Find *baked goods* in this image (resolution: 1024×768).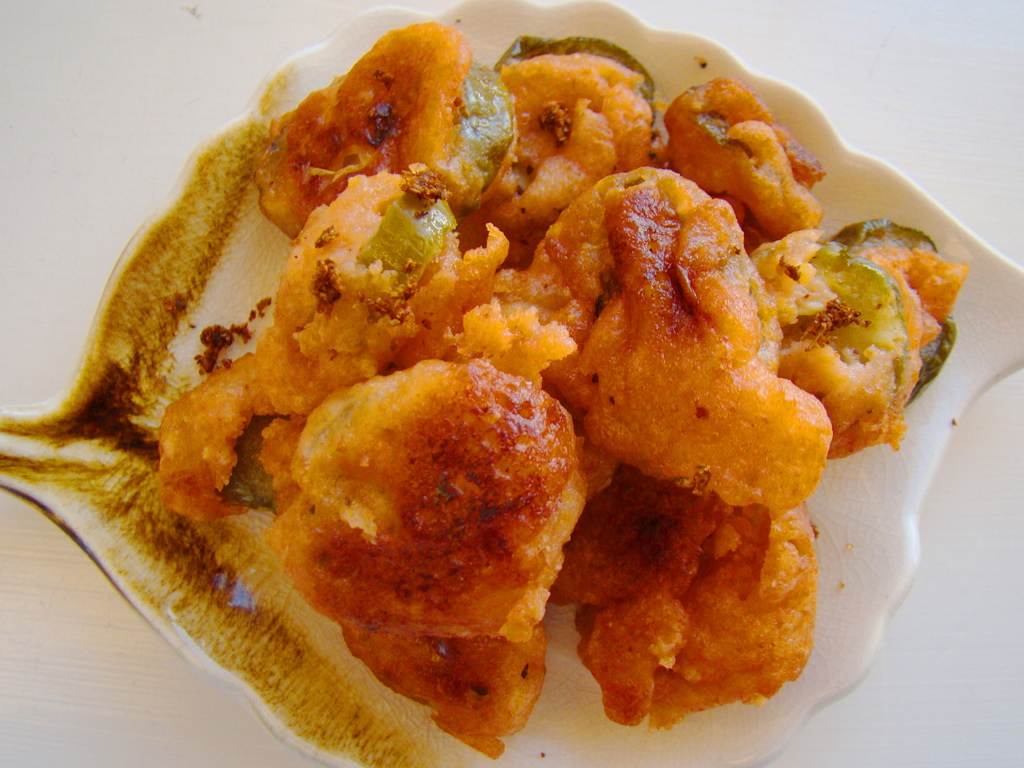
(59, 47, 824, 767).
